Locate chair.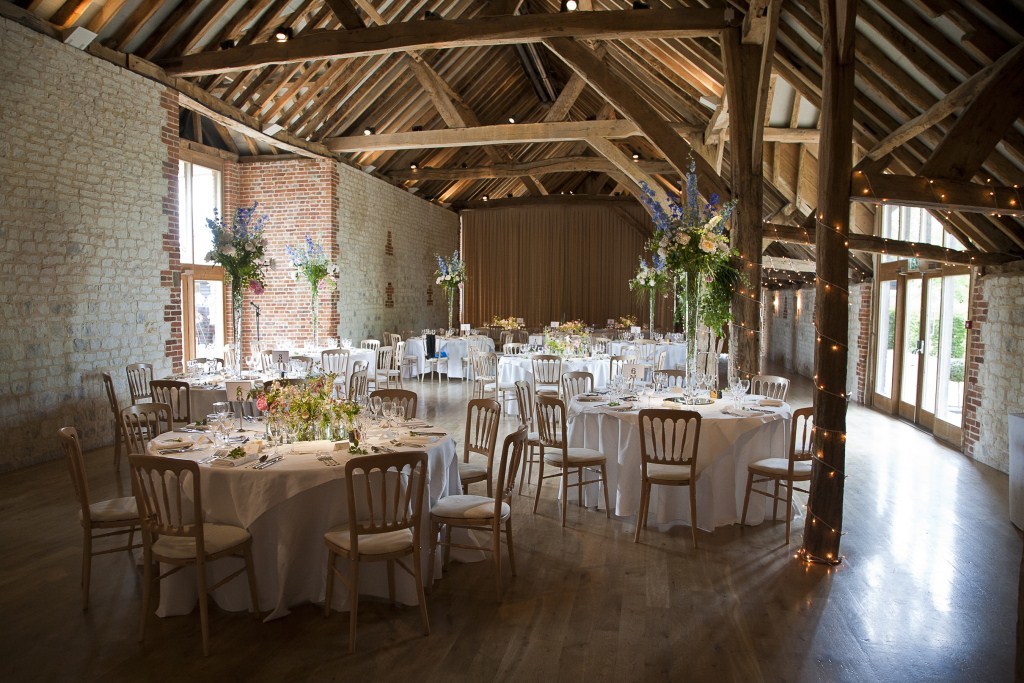
Bounding box: l=360, t=336, r=381, b=352.
